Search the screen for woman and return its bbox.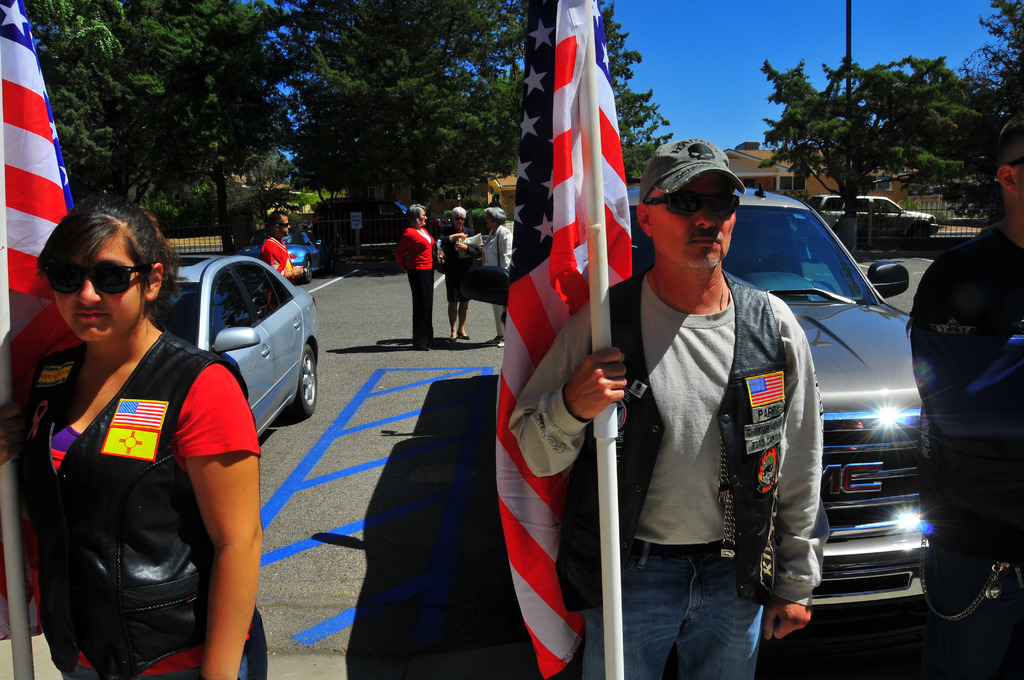
Found: x1=438 y1=206 x2=483 y2=337.
